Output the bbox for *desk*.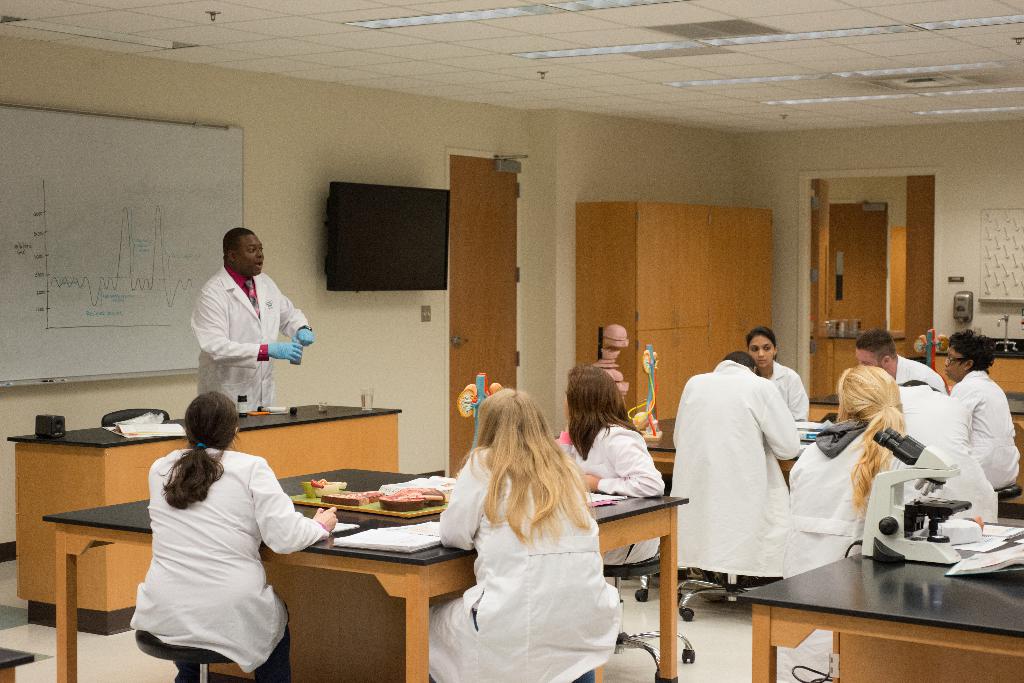
[739,519,1023,682].
